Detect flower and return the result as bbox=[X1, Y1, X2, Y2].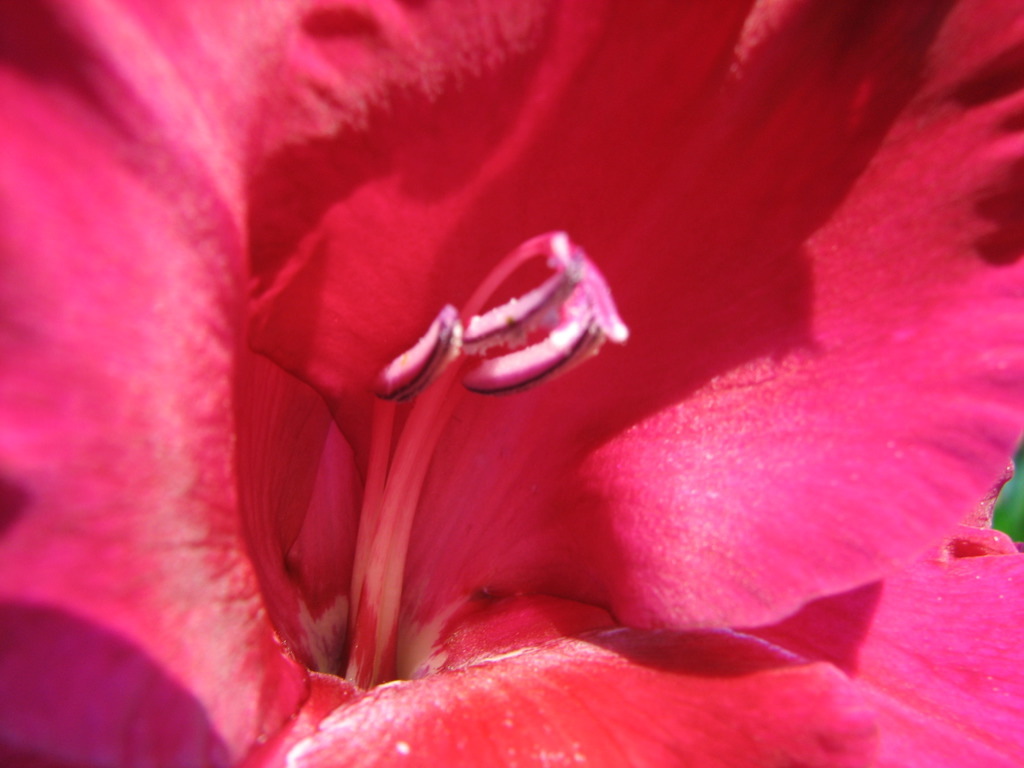
bbox=[0, 0, 1023, 767].
